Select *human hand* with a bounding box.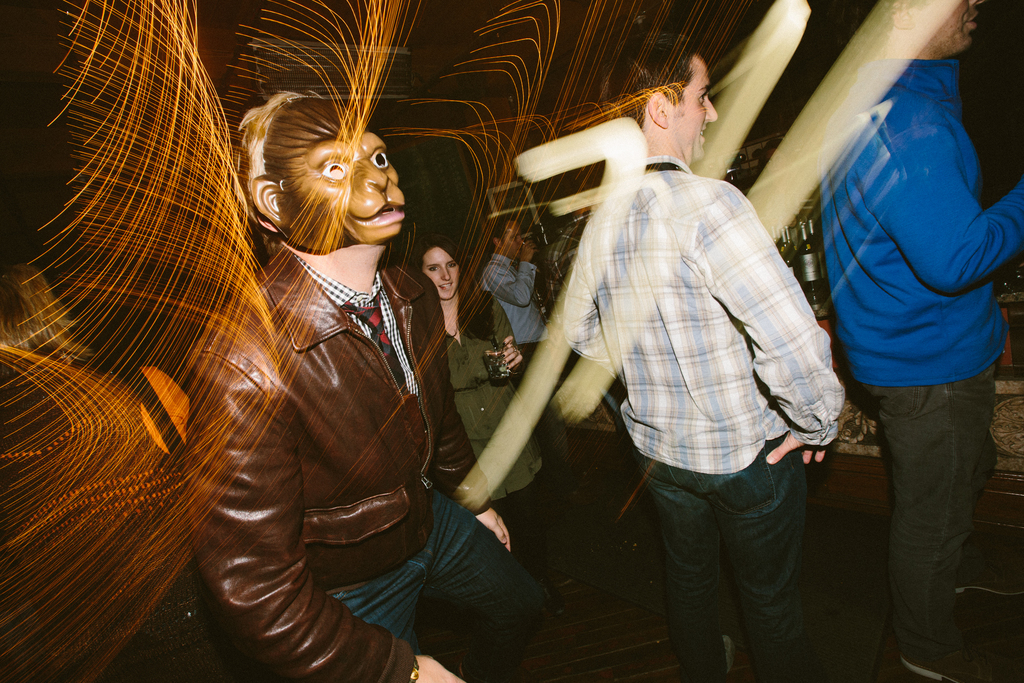
rect(410, 653, 465, 682).
